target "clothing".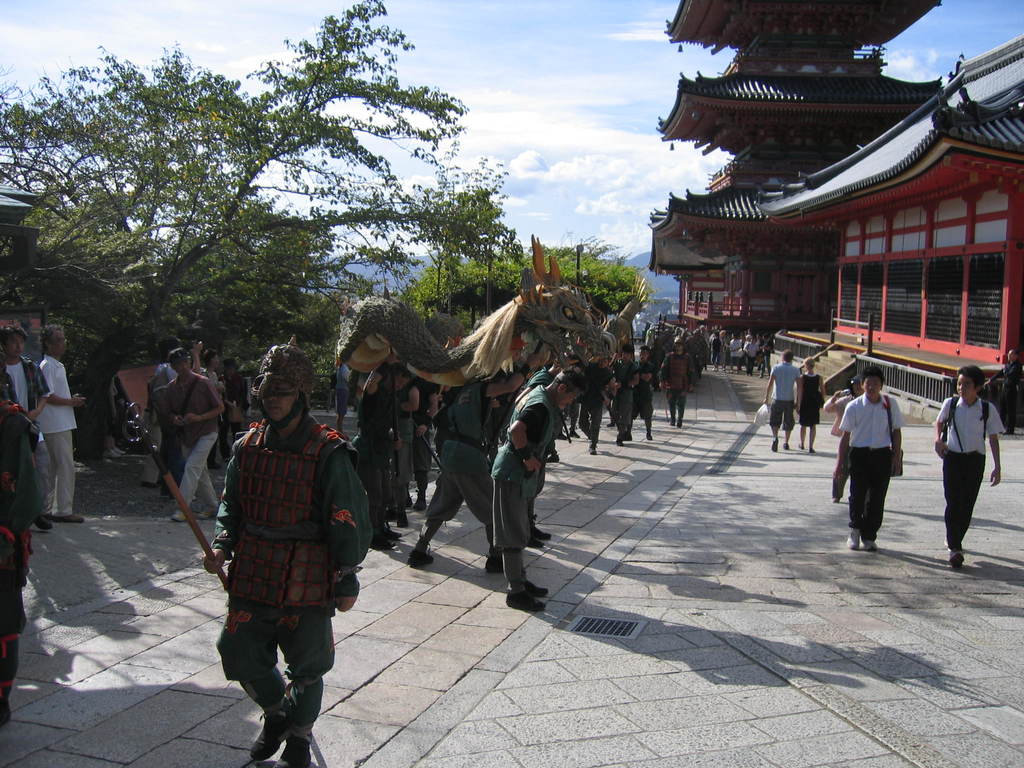
Target region: bbox=[36, 355, 77, 516].
